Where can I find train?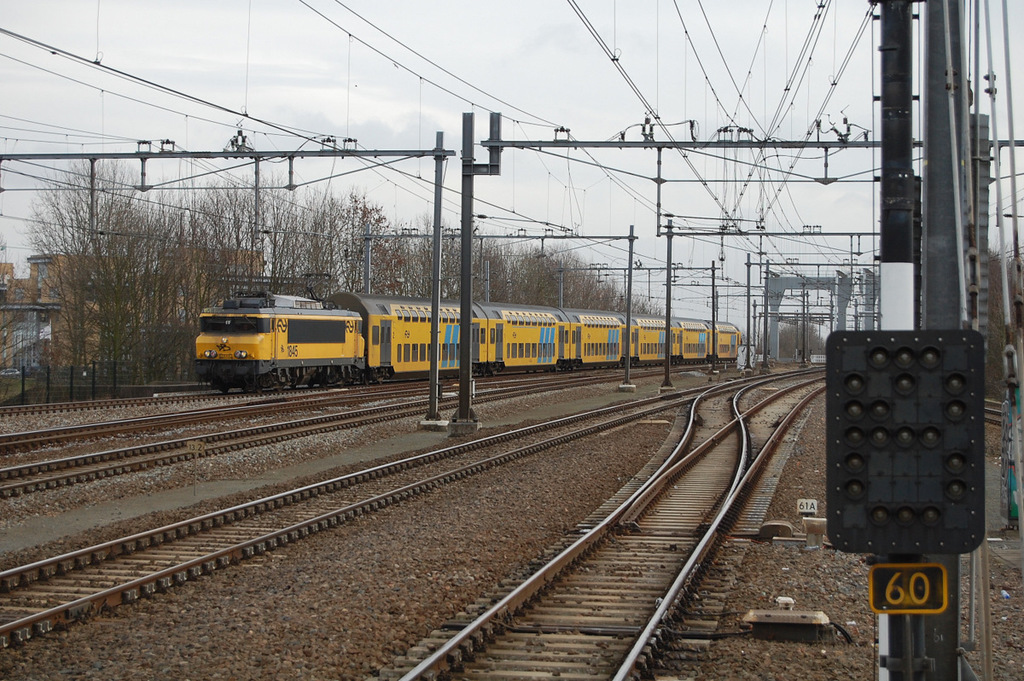
You can find it at region(200, 274, 742, 390).
